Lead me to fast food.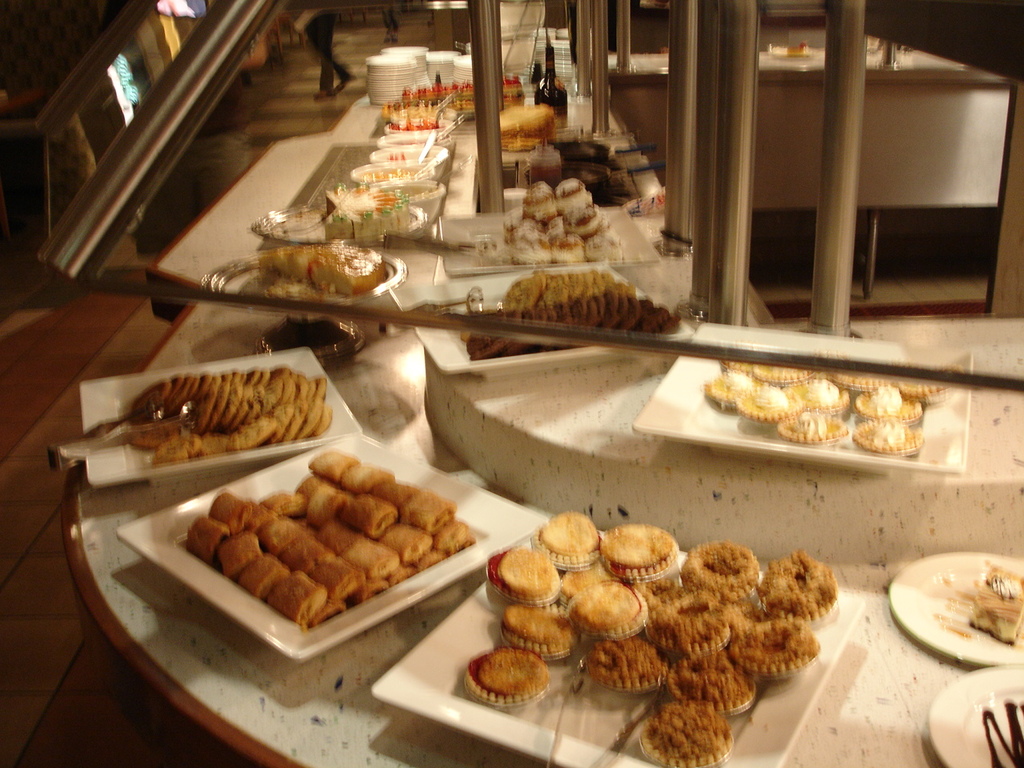
Lead to rect(529, 146, 561, 182).
